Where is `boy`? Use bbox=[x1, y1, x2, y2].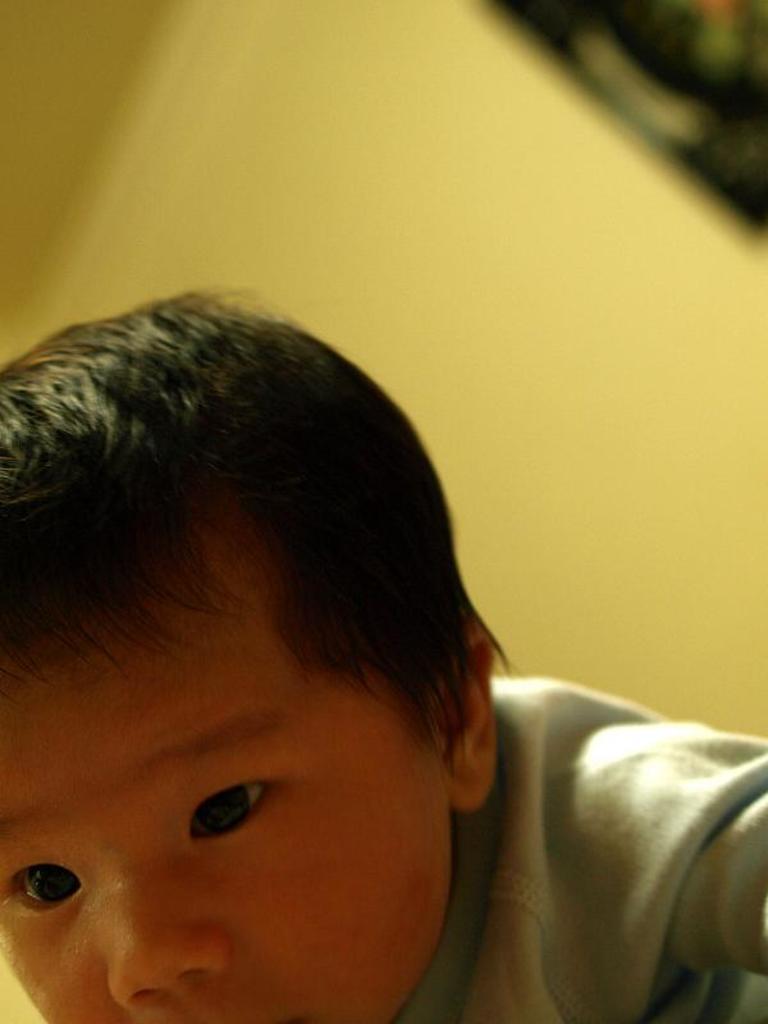
bbox=[0, 257, 655, 1023].
